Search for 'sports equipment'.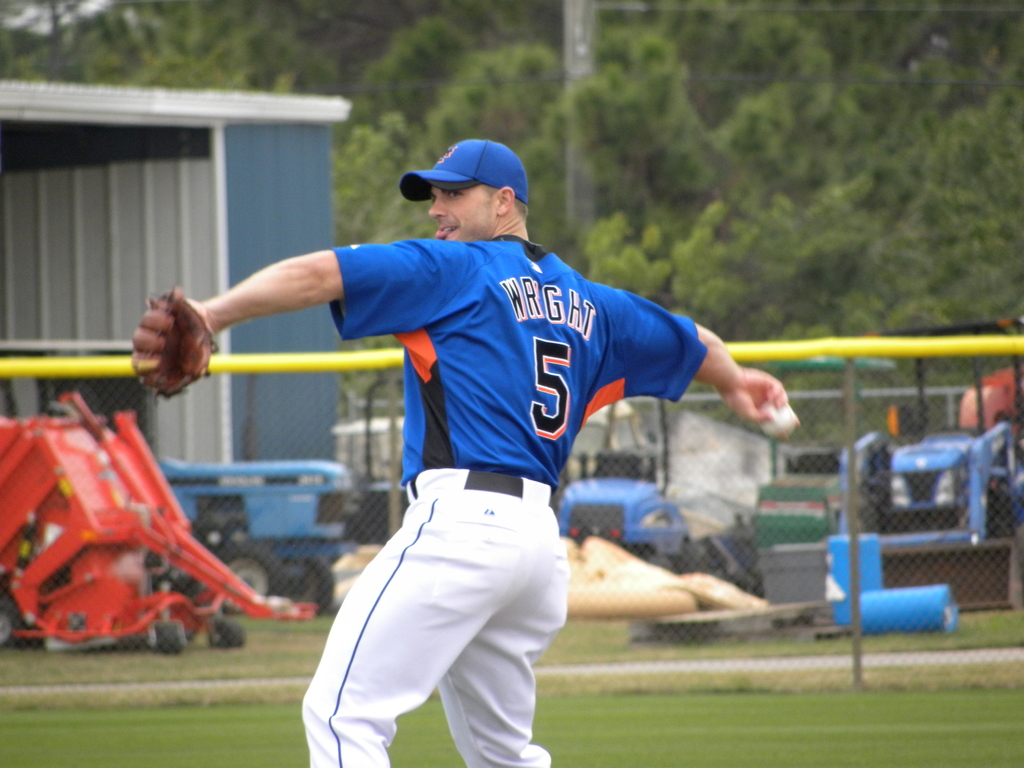
Found at 129:283:221:397.
